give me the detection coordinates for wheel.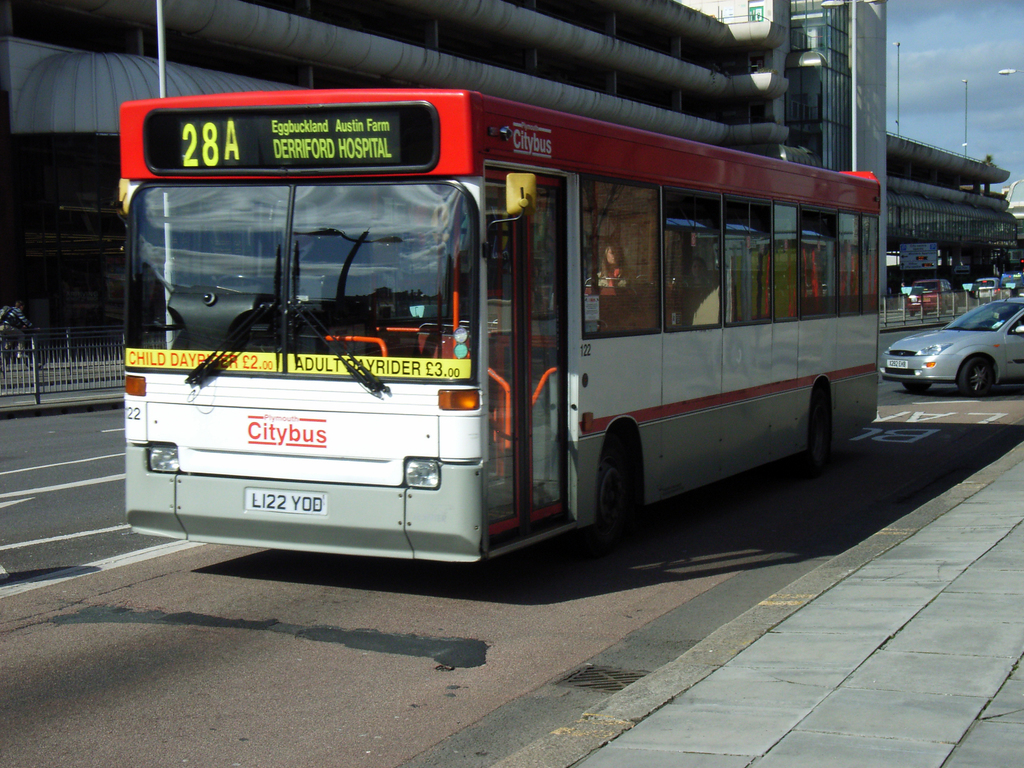
BBox(910, 308, 915, 318).
